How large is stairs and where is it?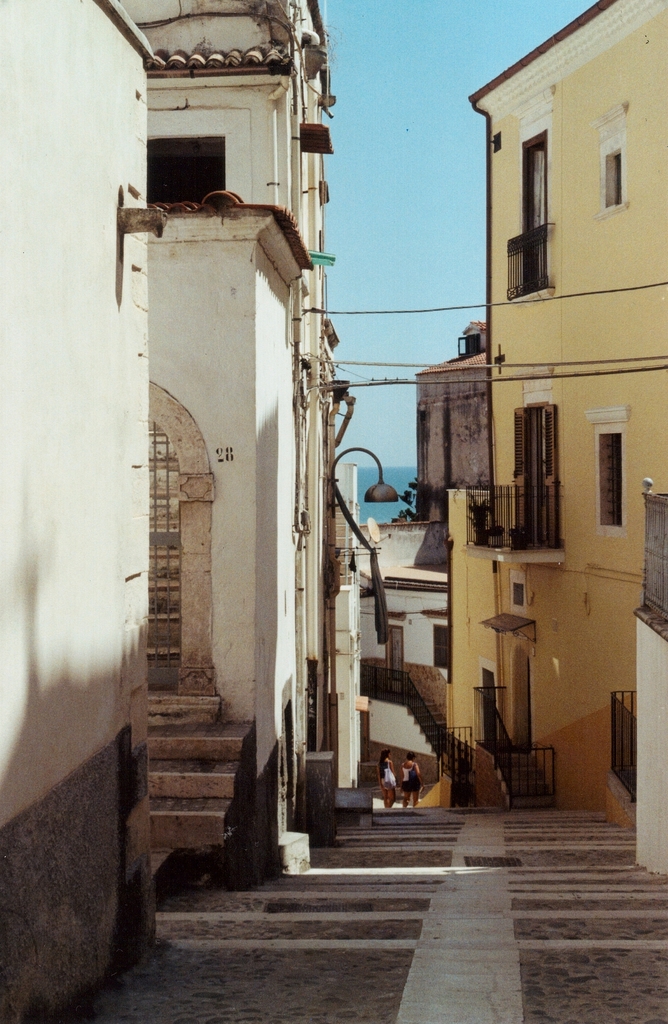
Bounding box: locate(52, 799, 667, 1023).
